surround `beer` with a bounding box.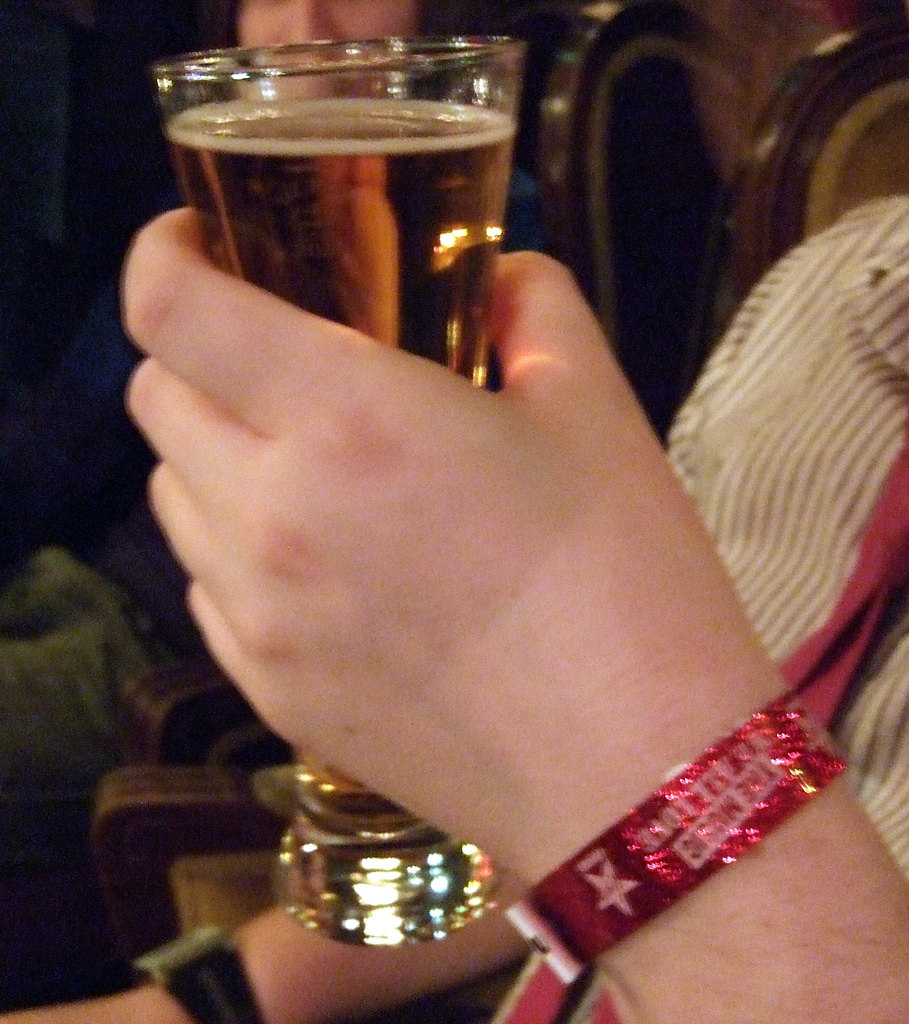
155, 38, 526, 938.
